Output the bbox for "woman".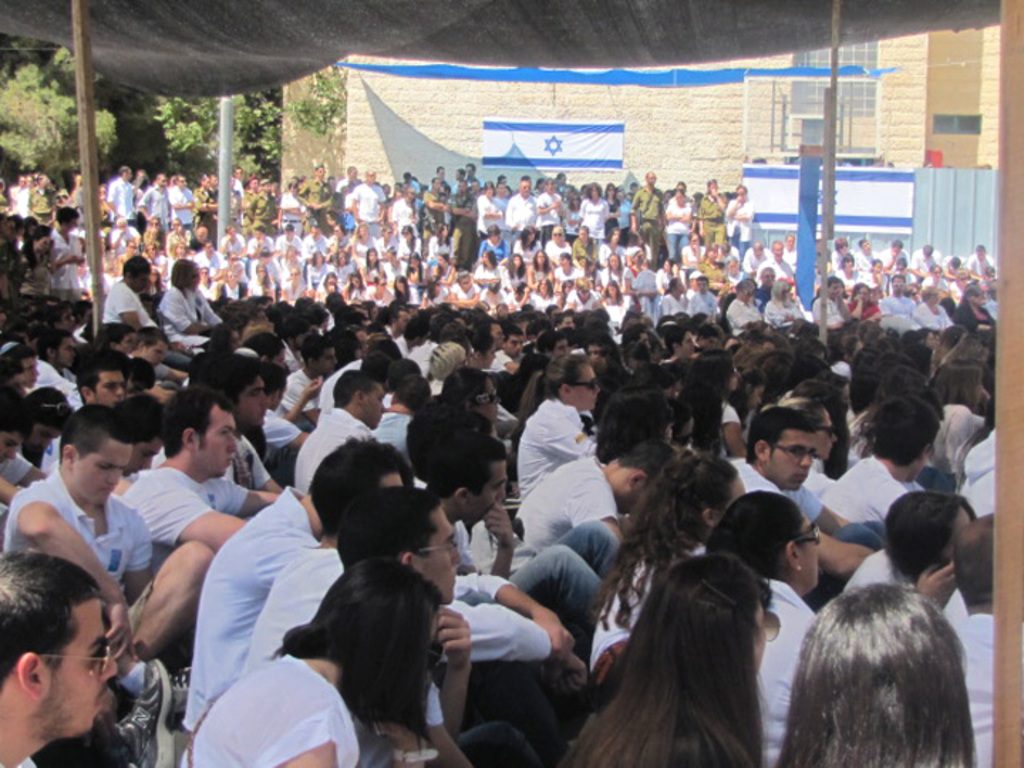
[x1=839, y1=255, x2=863, y2=284].
